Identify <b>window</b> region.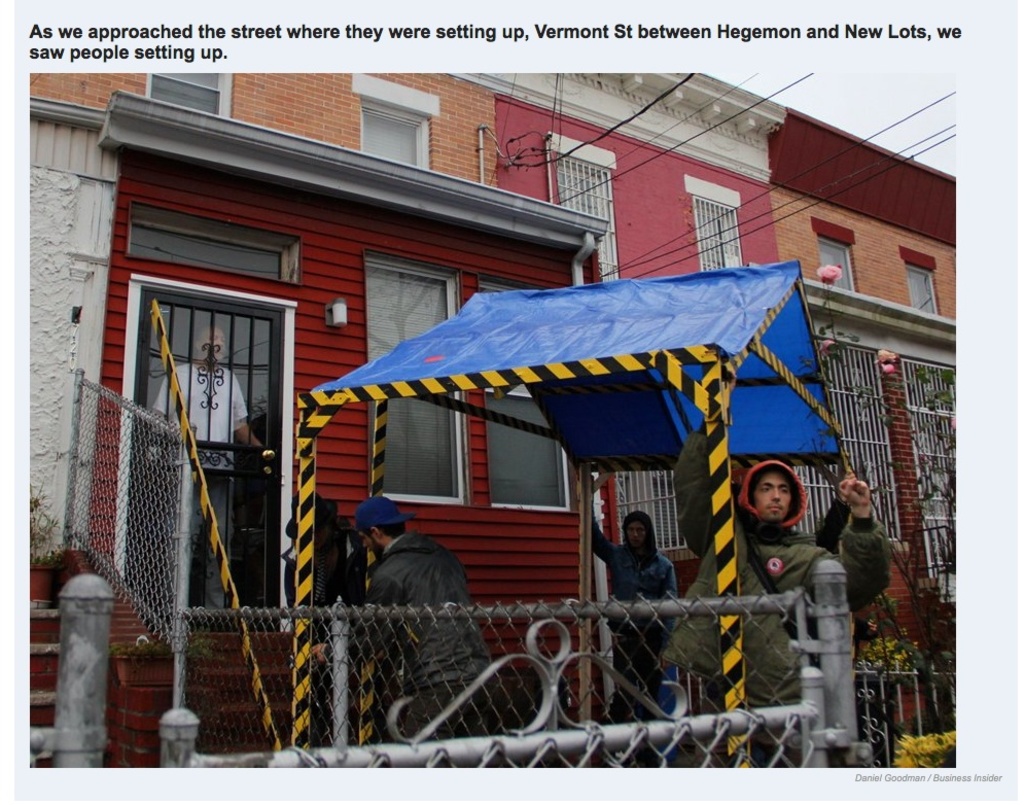
Region: (544,132,620,278).
